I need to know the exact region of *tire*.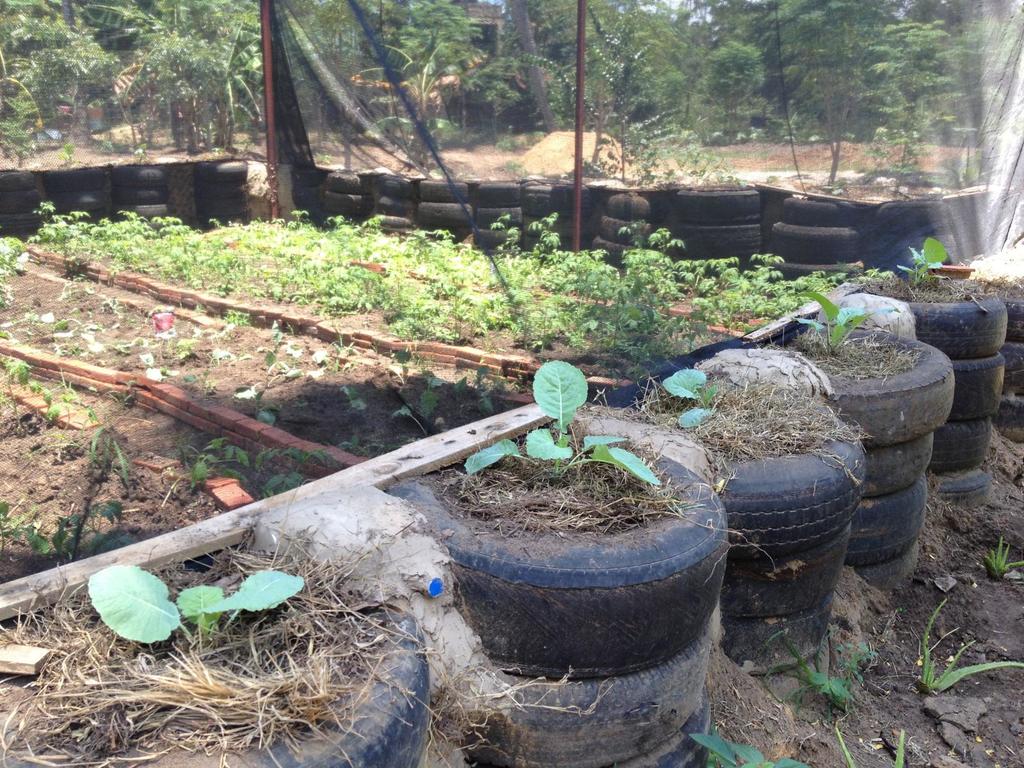
Region: left=475, top=182, right=524, bottom=207.
